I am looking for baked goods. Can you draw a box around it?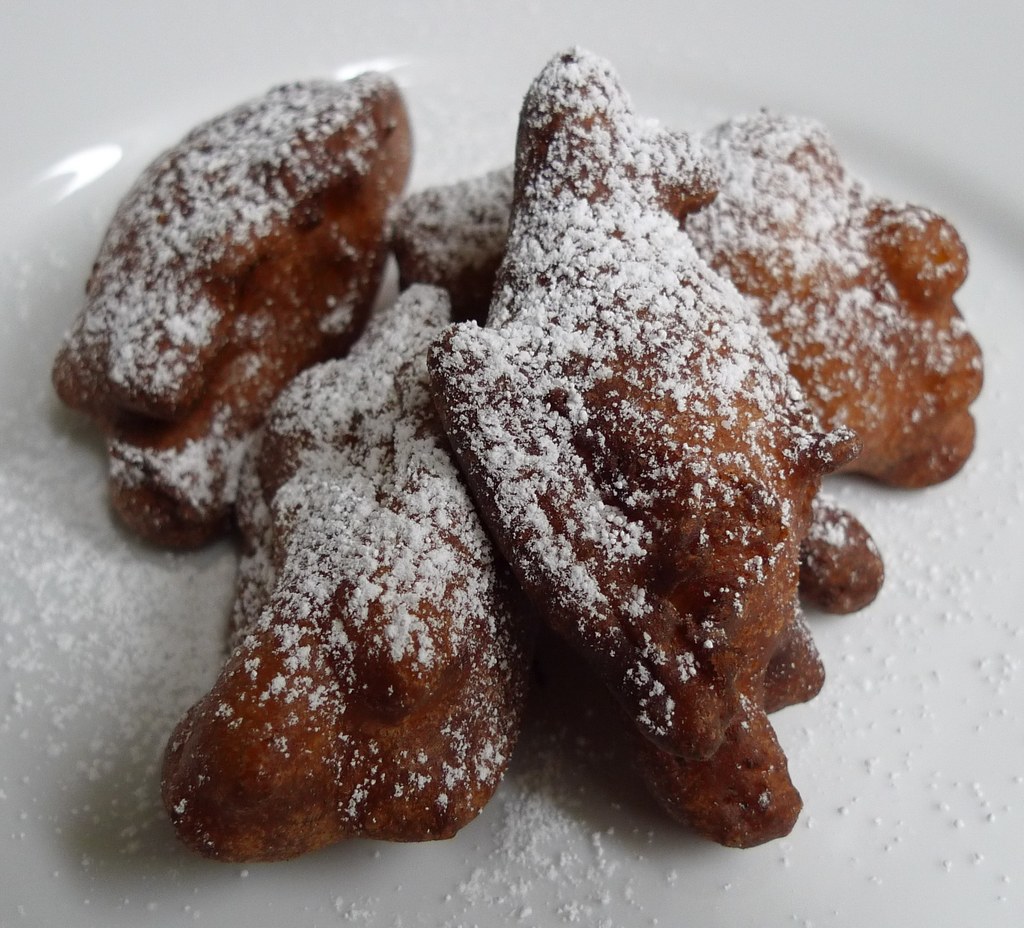
Sure, the bounding box is [155, 270, 533, 865].
